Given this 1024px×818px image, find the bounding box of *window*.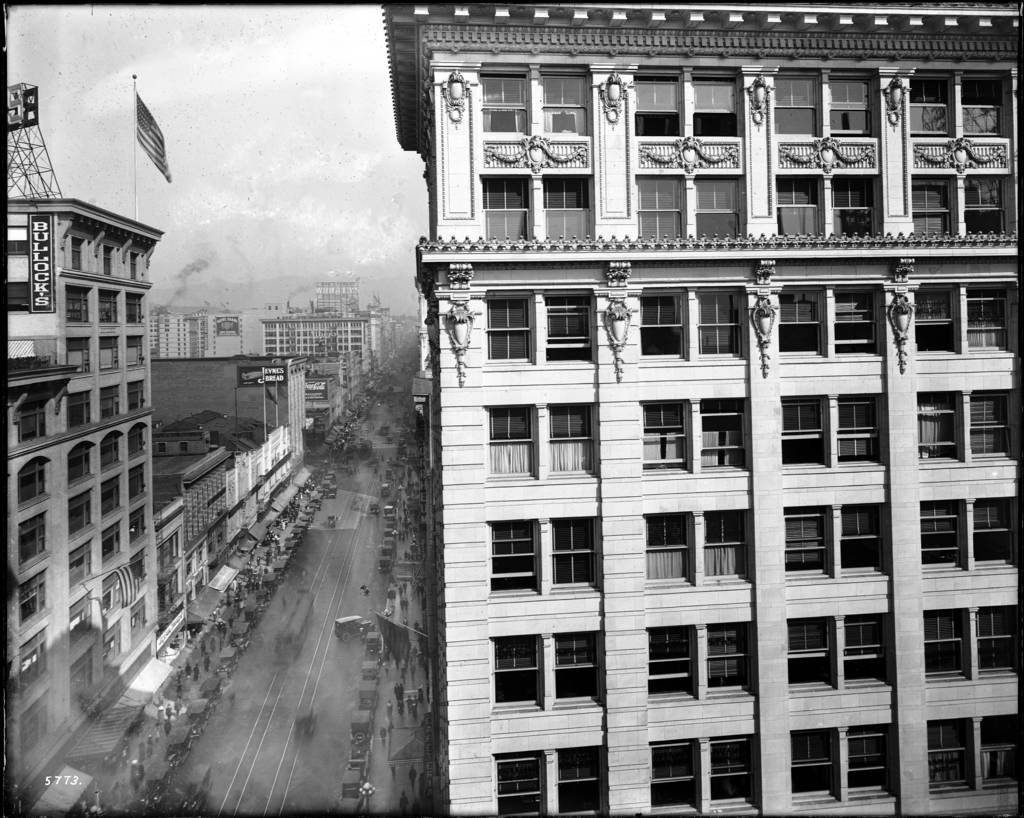
482/172/531/241.
